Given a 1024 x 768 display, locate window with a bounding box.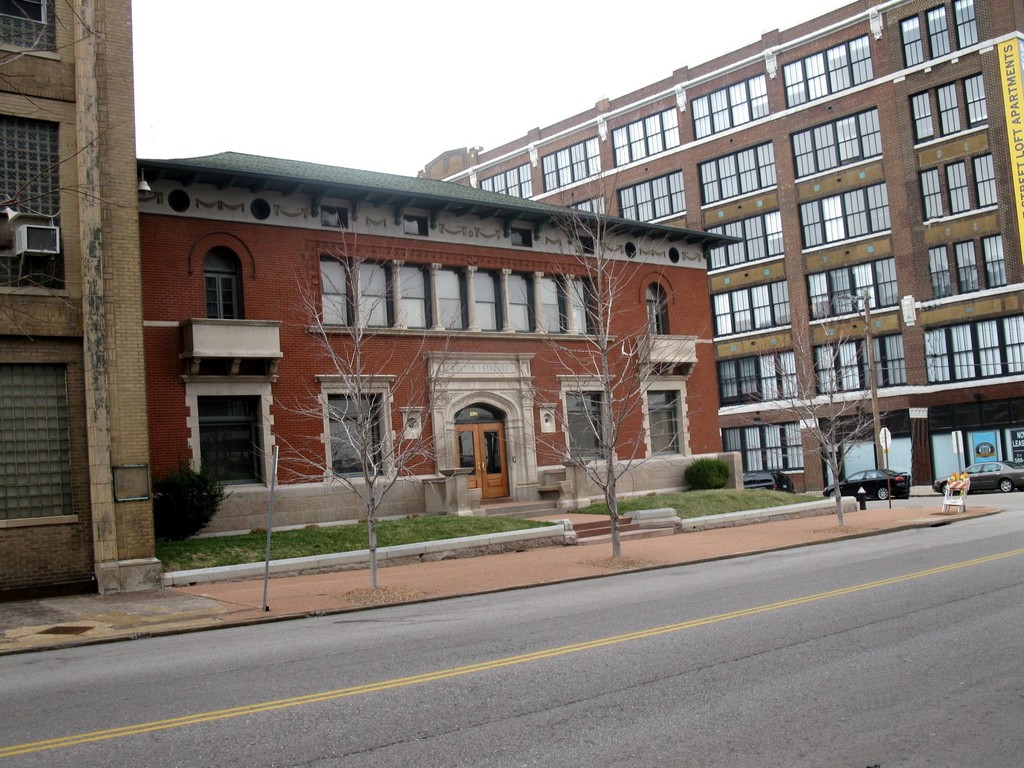
Located: bbox=[0, 360, 75, 524].
